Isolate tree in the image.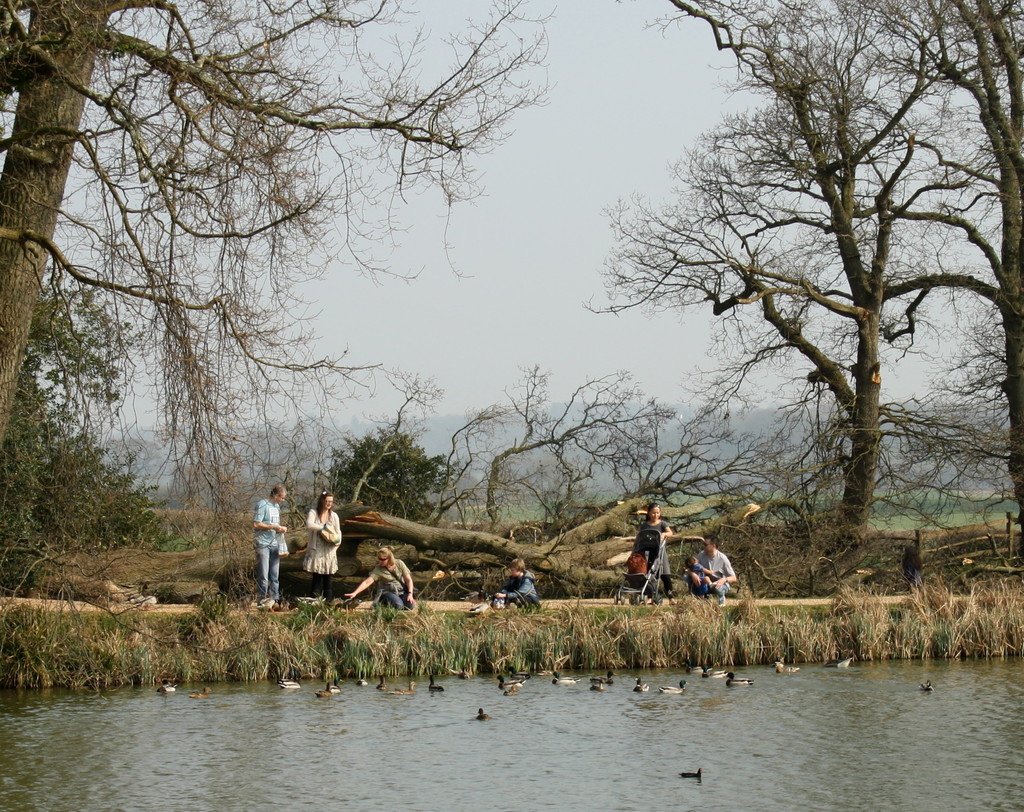
Isolated region: 447/357/668/535.
